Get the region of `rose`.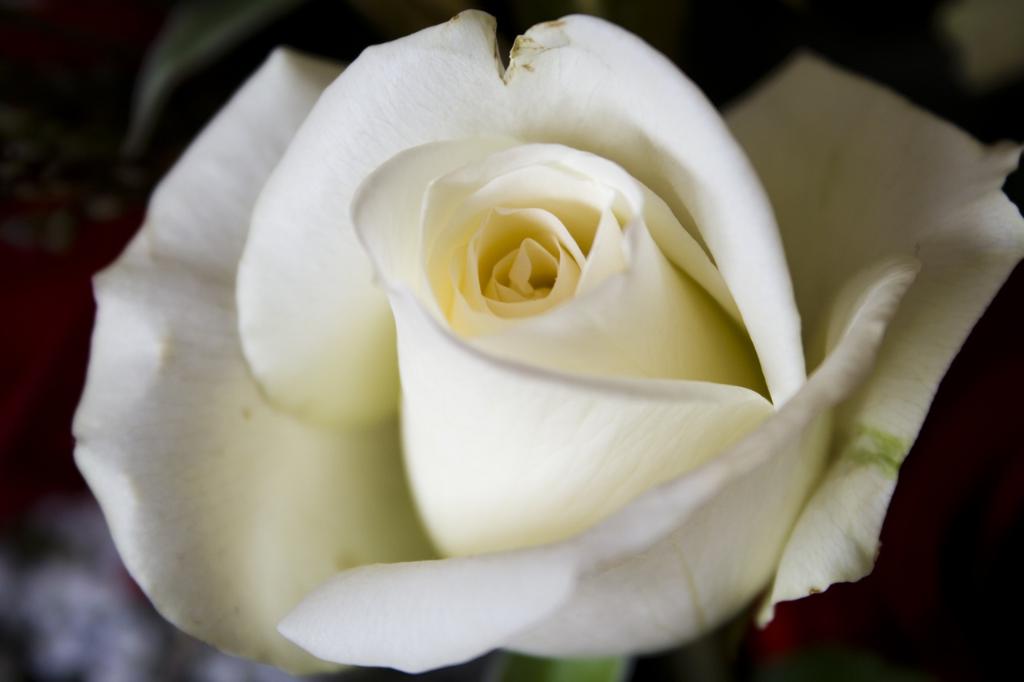
box=[66, 11, 1023, 680].
